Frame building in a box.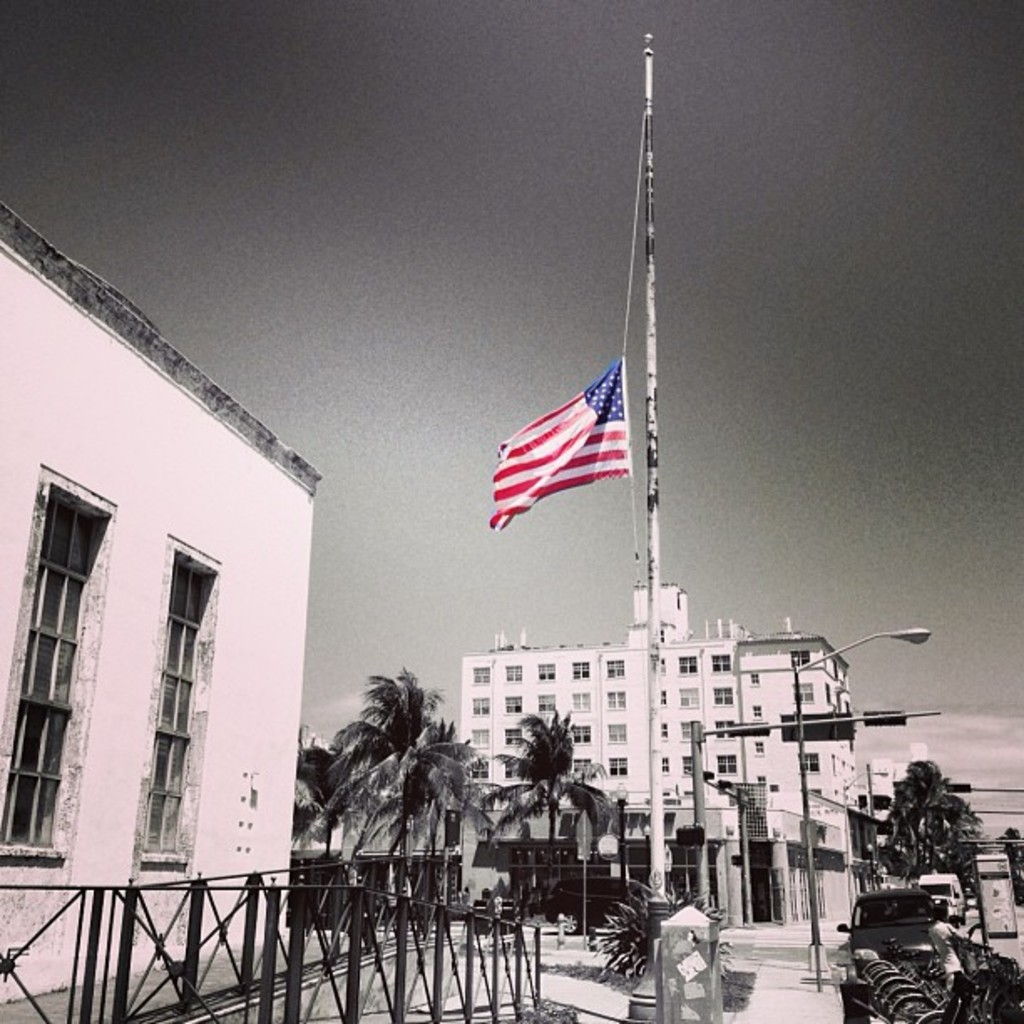
{"left": 460, "top": 577, "right": 857, "bottom": 929}.
